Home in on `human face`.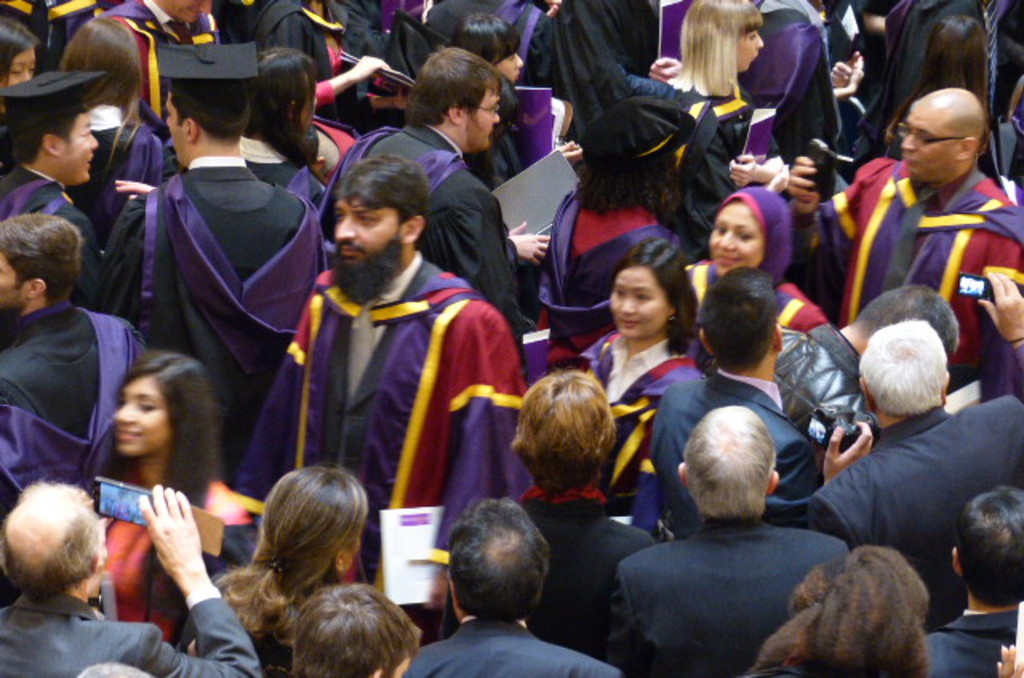
Homed in at <box>336,201,395,261</box>.
